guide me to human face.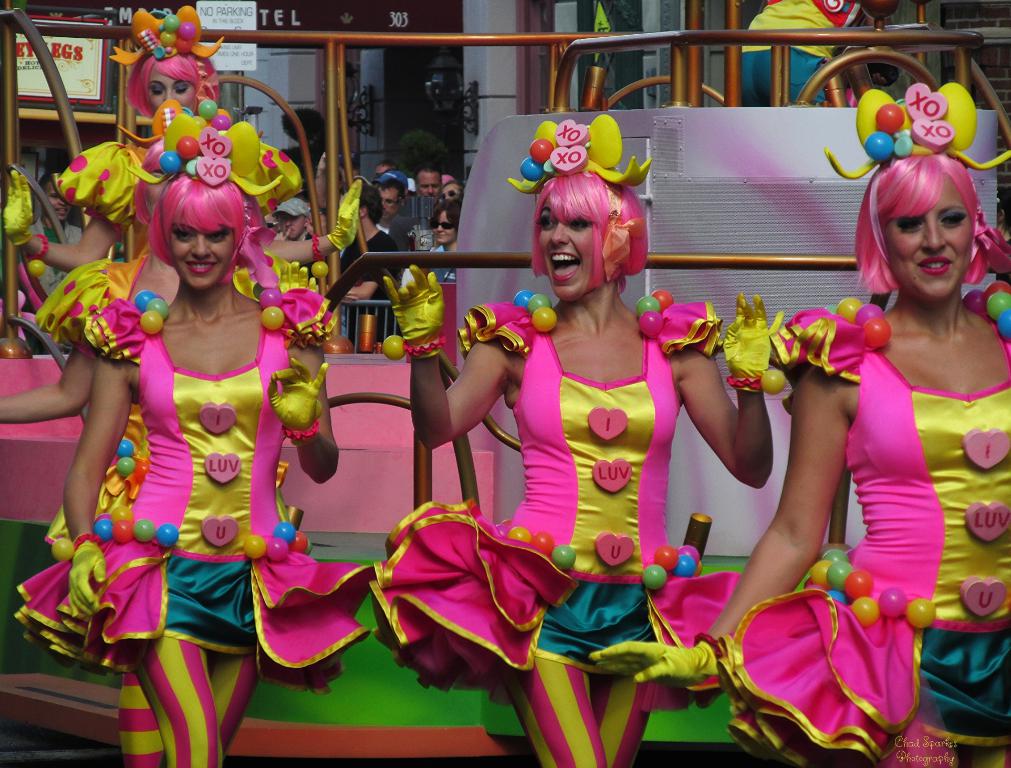
Guidance: pyautogui.locateOnScreen(169, 210, 234, 288).
